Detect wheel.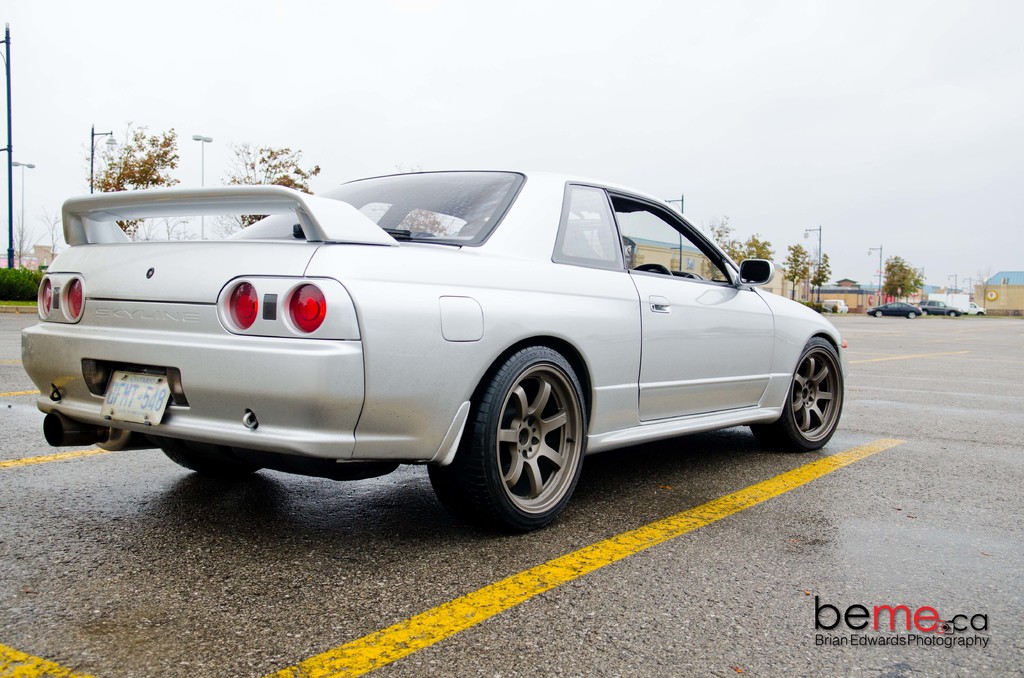
Detected at BBox(749, 335, 843, 449).
